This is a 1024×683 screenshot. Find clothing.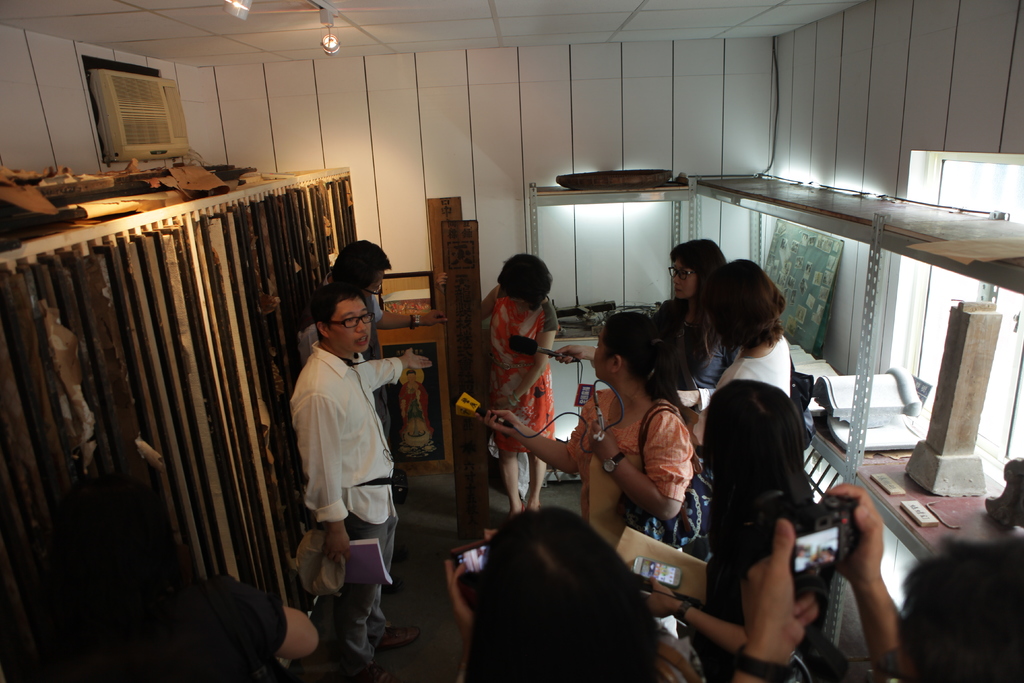
Bounding box: [657, 299, 735, 394].
